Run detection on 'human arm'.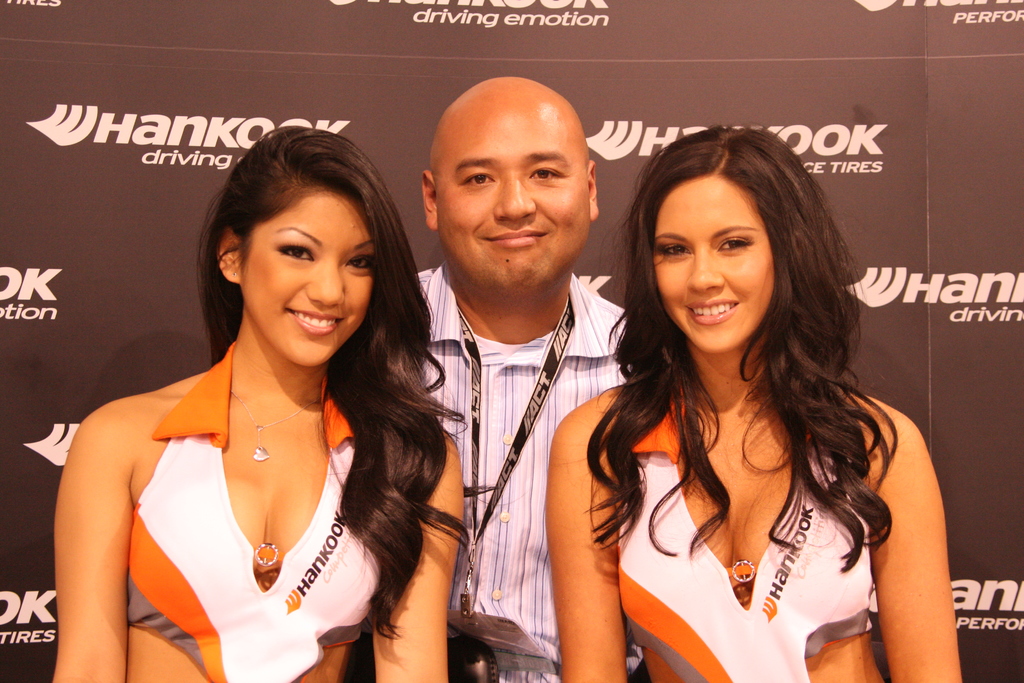
Result: (left=49, top=366, right=153, bottom=664).
